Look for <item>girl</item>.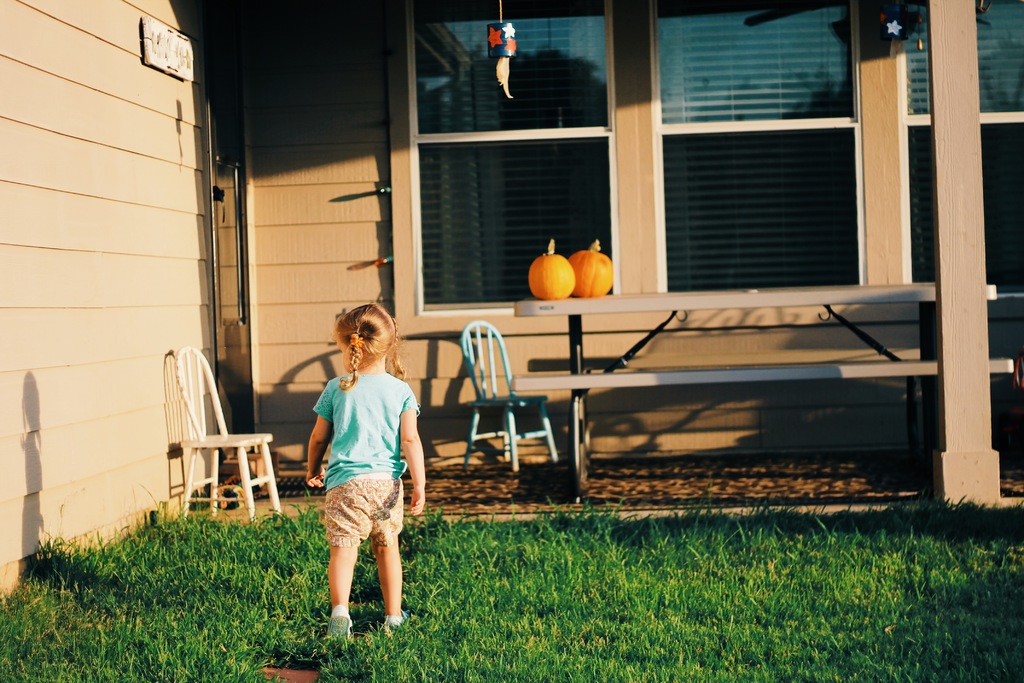
Found: [x1=300, y1=298, x2=425, y2=638].
